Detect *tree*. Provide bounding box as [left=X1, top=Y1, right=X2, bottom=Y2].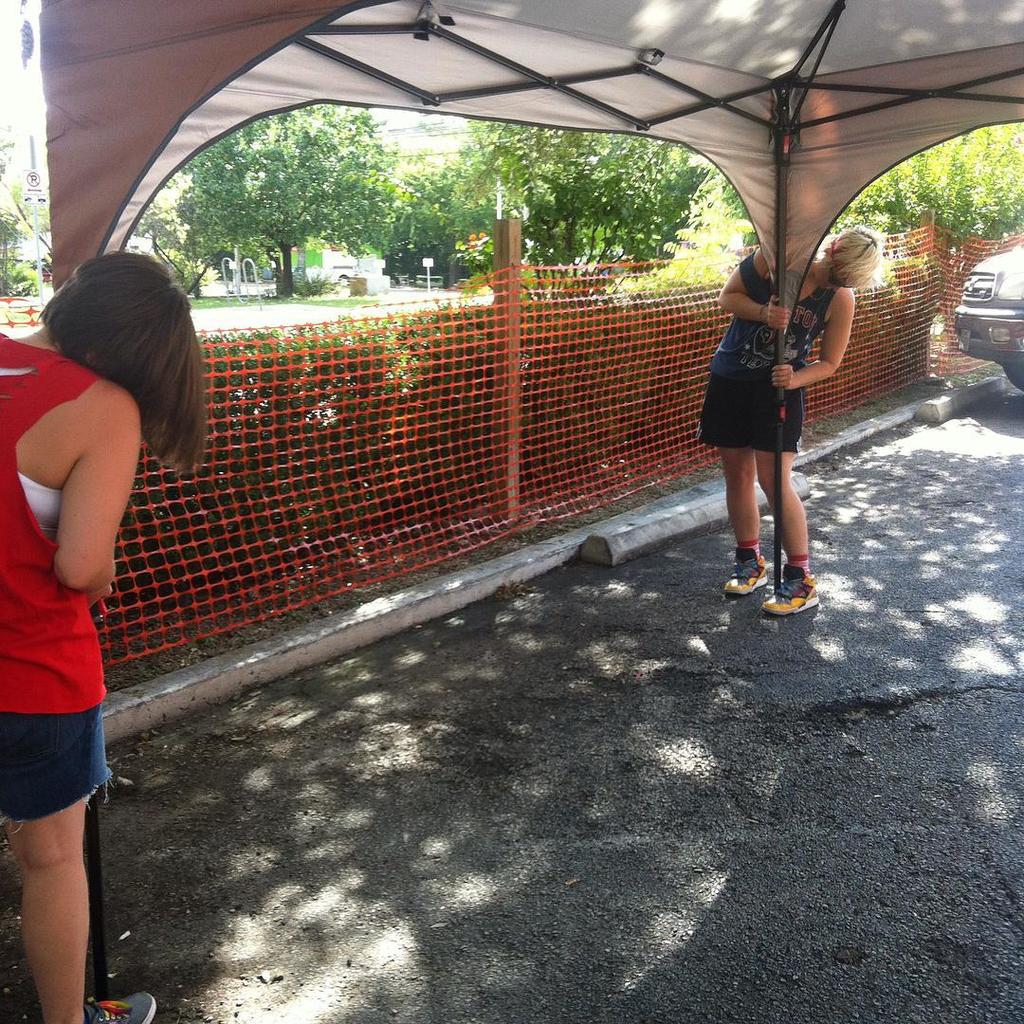
[left=847, top=122, right=1023, bottom=272].
